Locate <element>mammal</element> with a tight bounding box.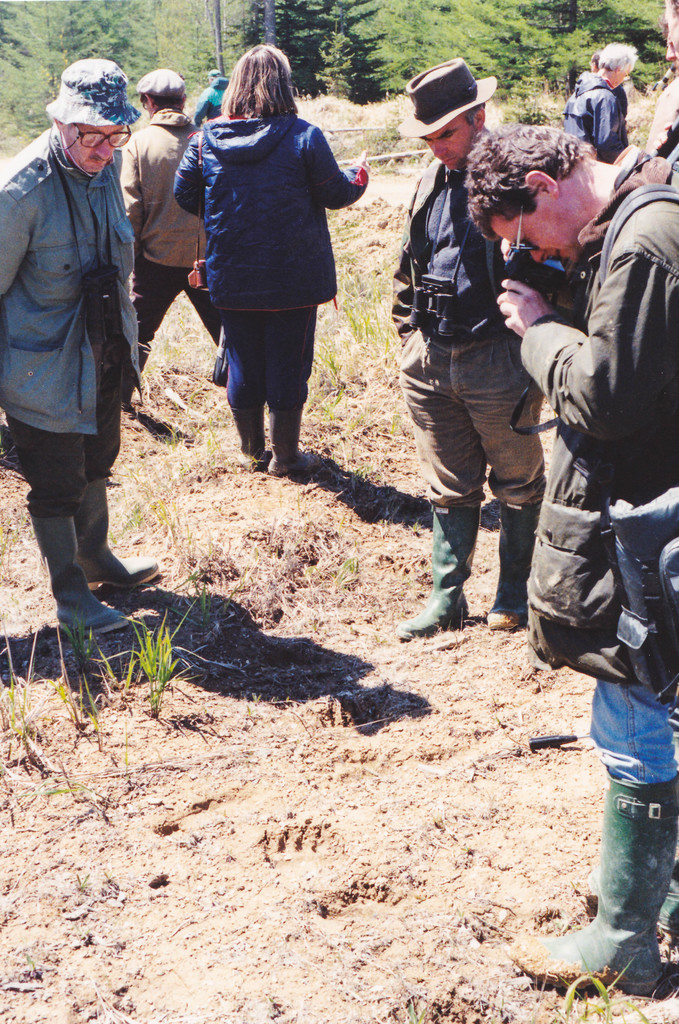
locate(461, 120, 678, 988).
